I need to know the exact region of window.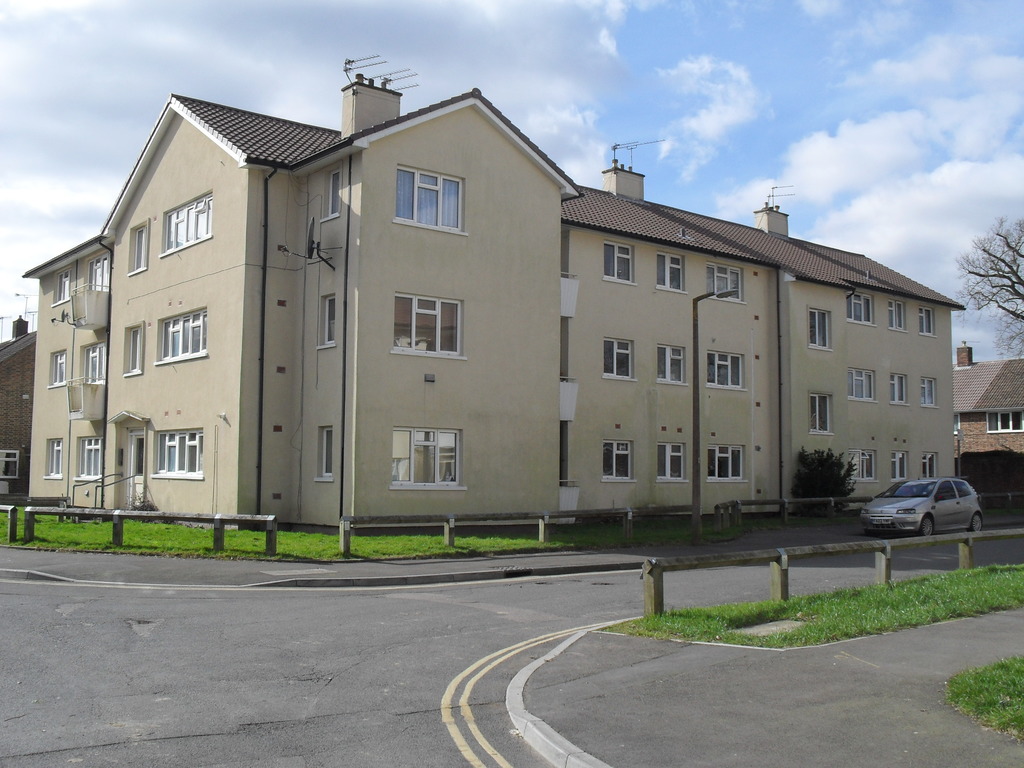
Region: pyautogui.locateOnScreen(328, 172, 340, 220).
